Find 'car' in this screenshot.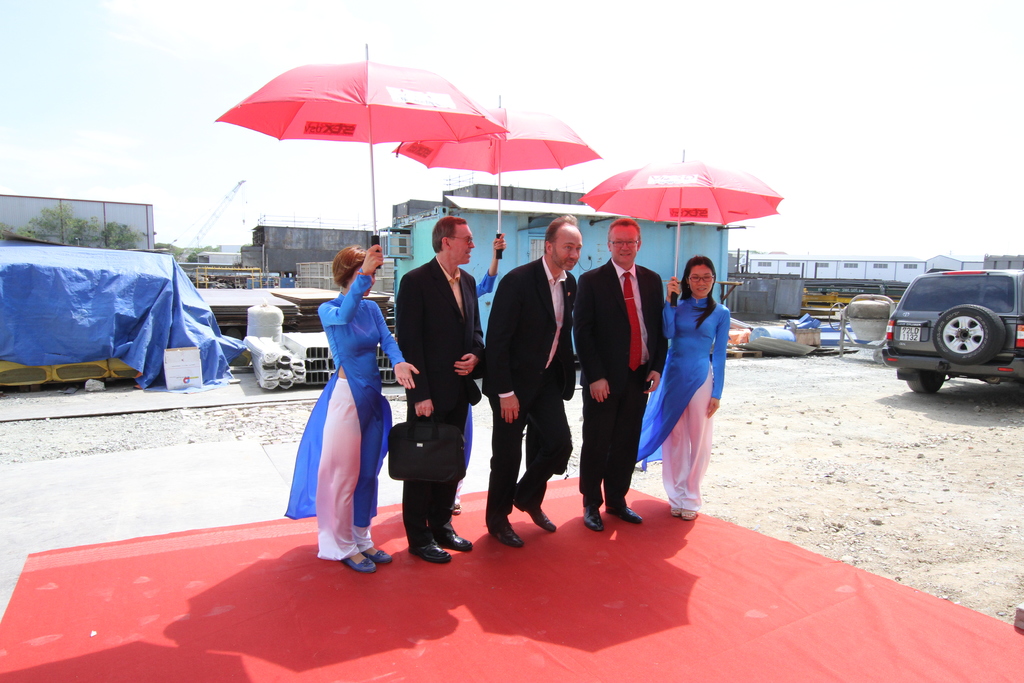
The bounding box for 'car' is bbox=[880, 267, 1023, 397].
